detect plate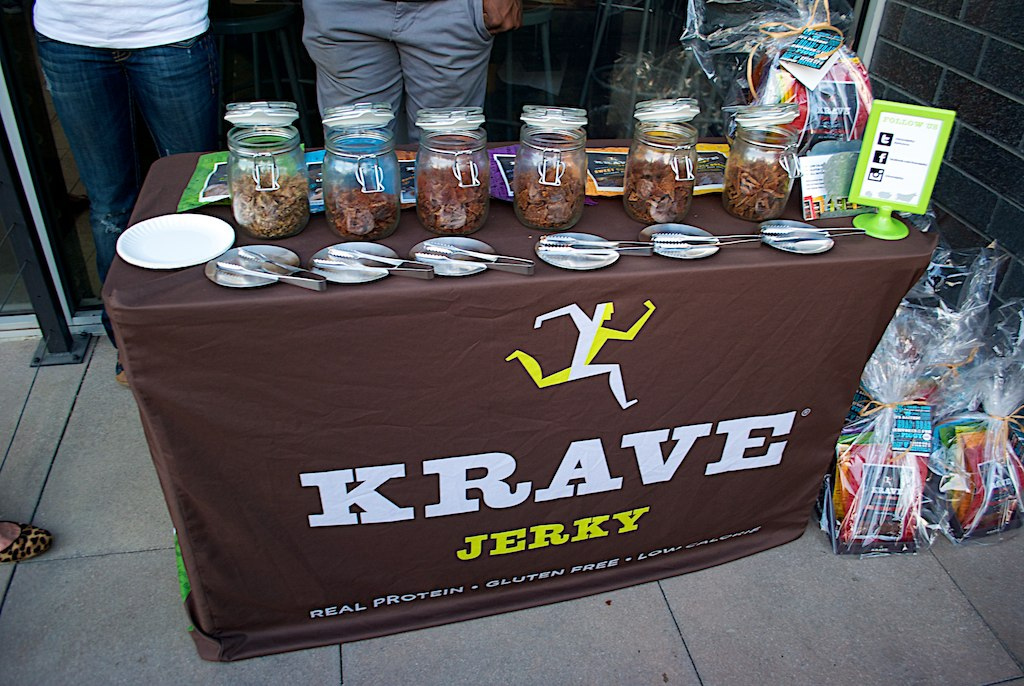
box(207, 243, 299, 291)
